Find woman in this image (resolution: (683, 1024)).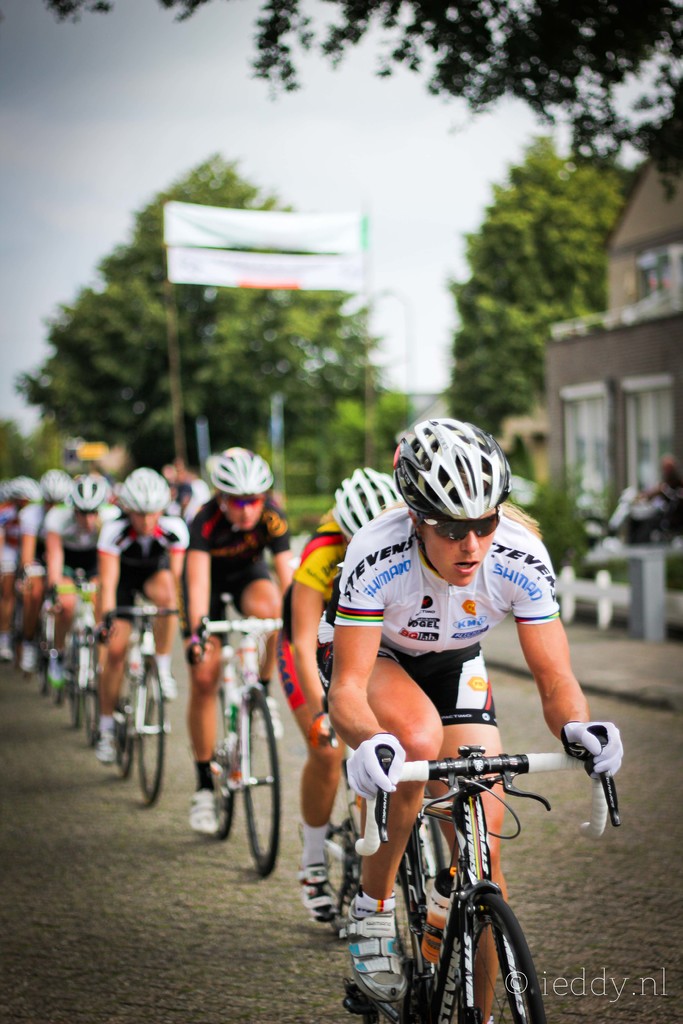
box(177, 445, 298, 833).
